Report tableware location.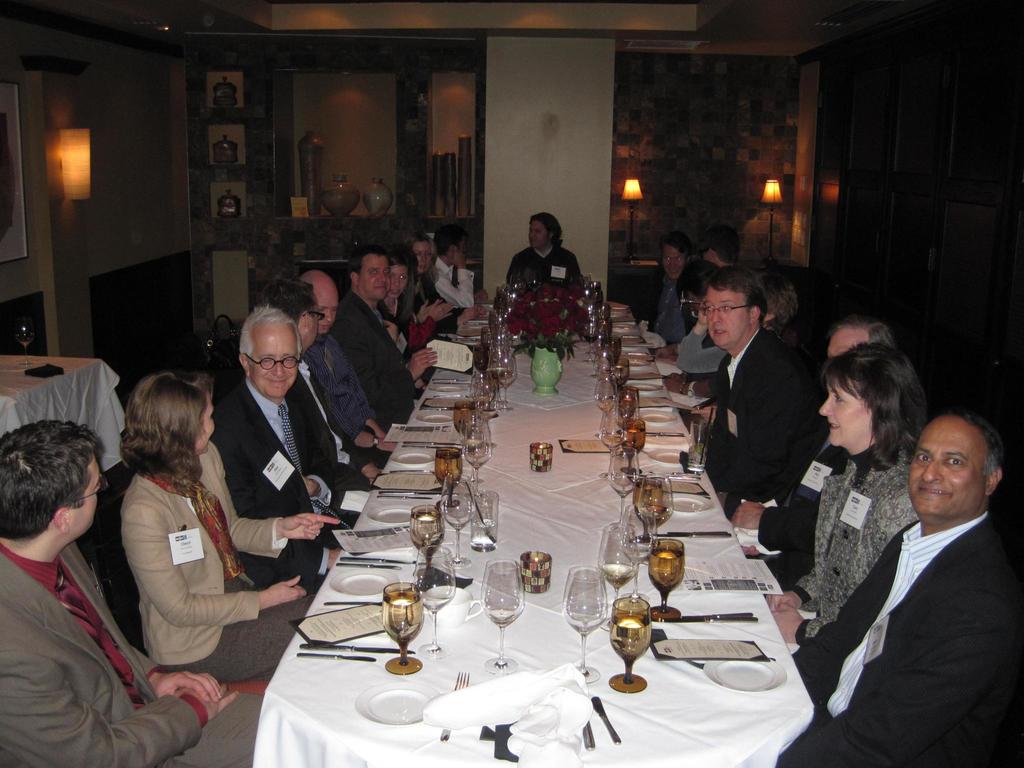
Report: [x1=515, y1=547, x2=550, y2=594].
